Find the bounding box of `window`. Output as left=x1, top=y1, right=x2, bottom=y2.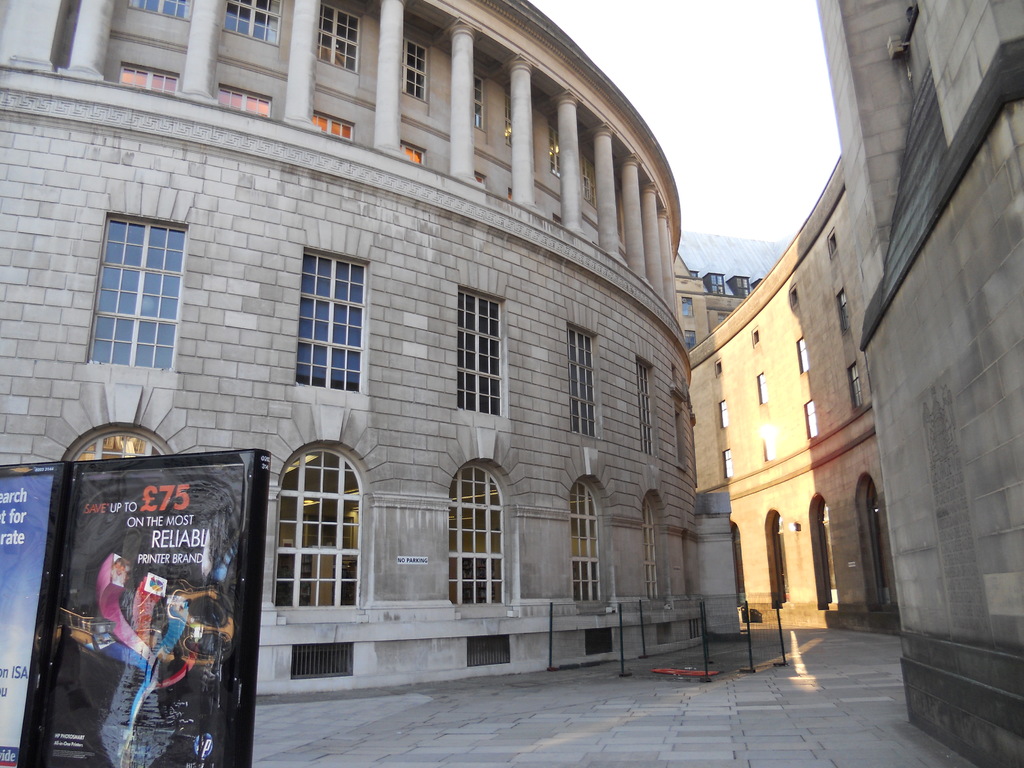
left=725, top=451, right=734, bottom=482.
